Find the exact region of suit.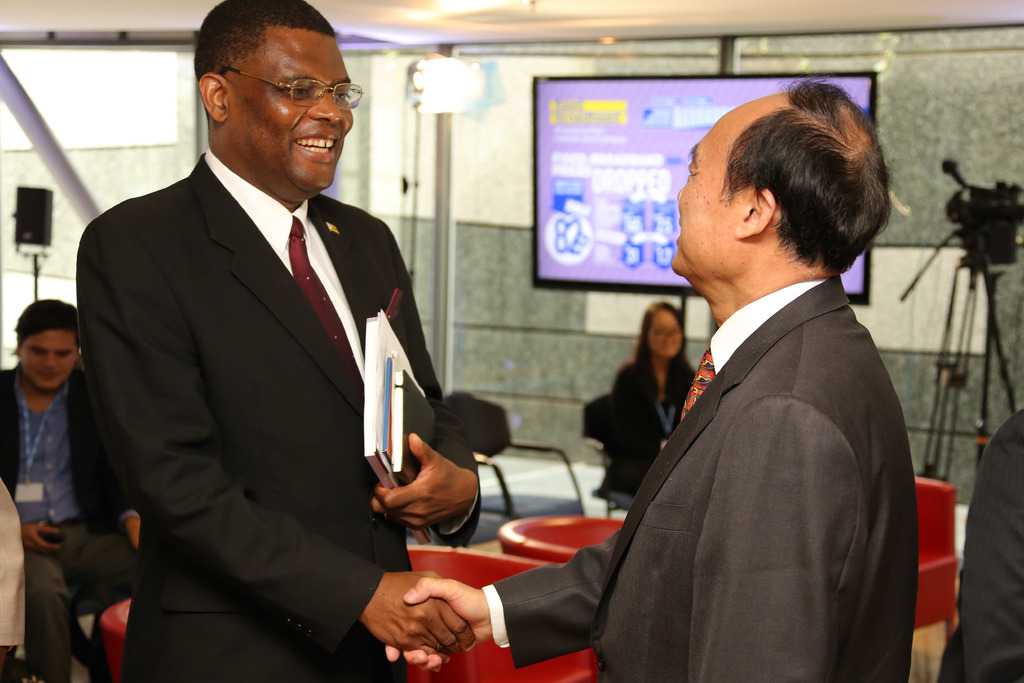
Exact region: region(936, 407, 1023, 682).
